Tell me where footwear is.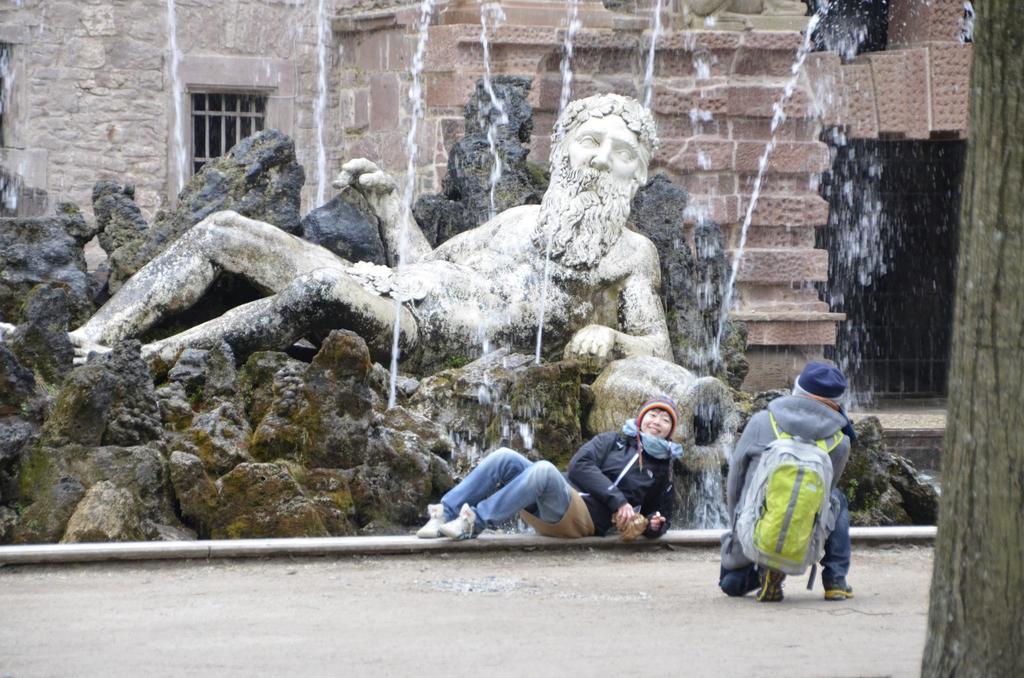
footwear is at locate(414, 504, 446, 538).
